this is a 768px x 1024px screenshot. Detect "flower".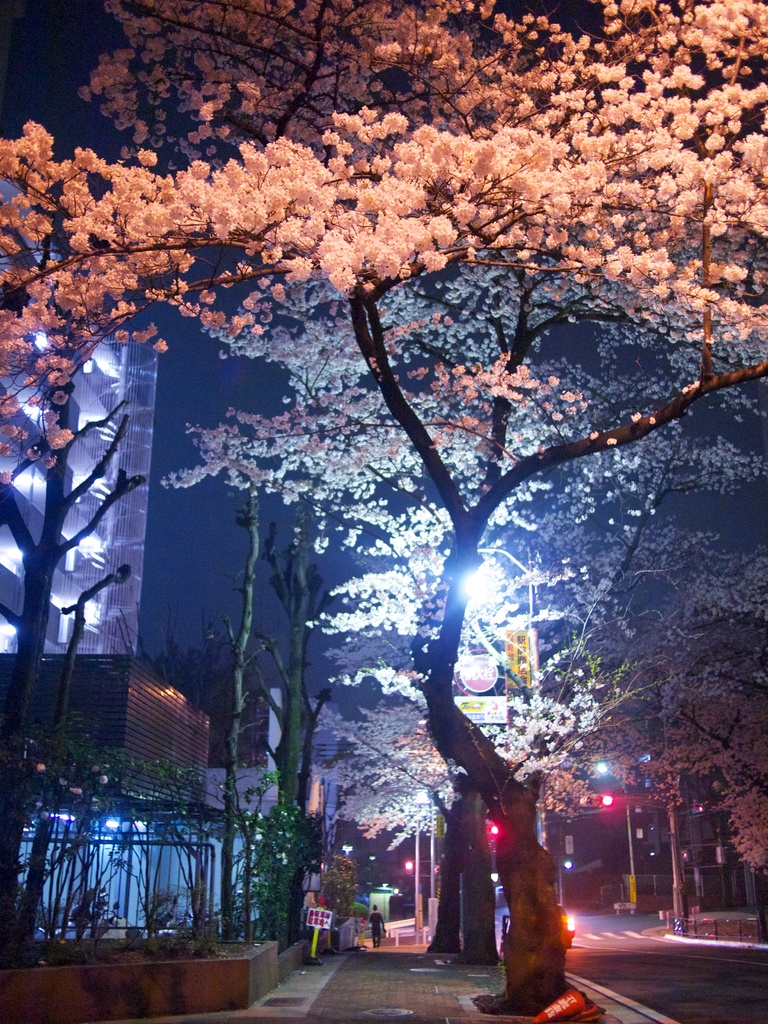
[328, 264, 353, 290].
